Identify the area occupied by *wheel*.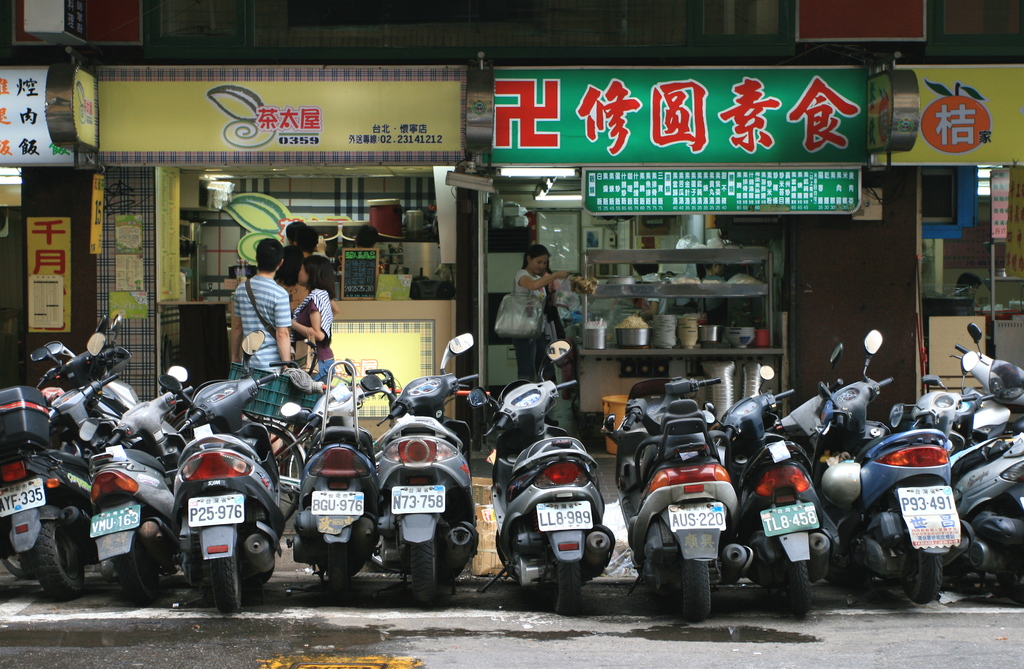
Area: box=[676, 554, 708, 619].
